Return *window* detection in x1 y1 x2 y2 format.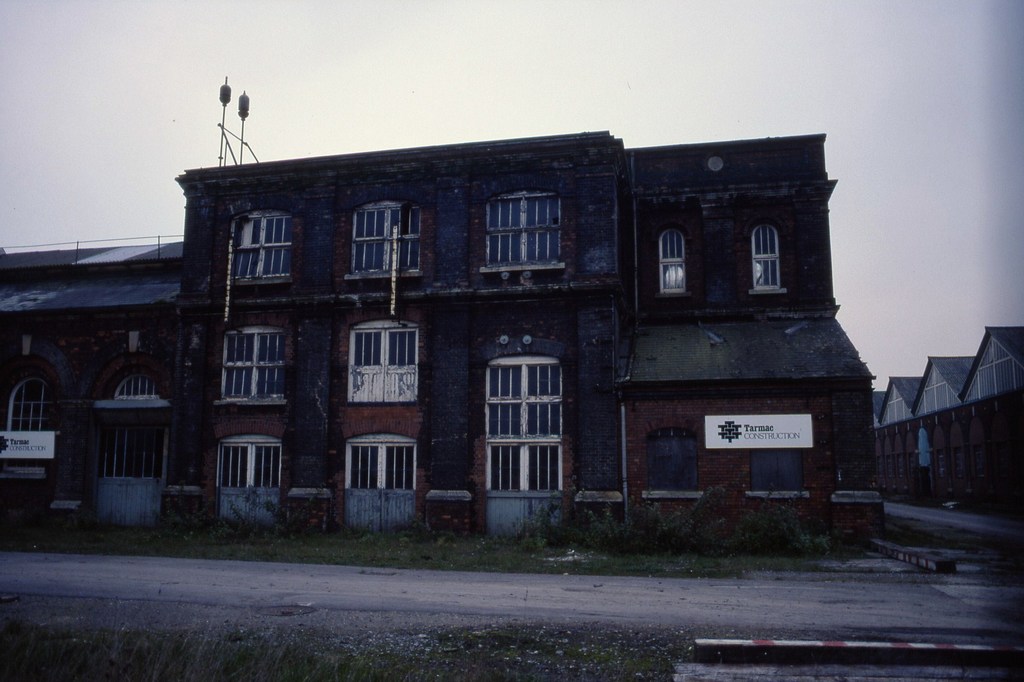
214 432 284 493.
